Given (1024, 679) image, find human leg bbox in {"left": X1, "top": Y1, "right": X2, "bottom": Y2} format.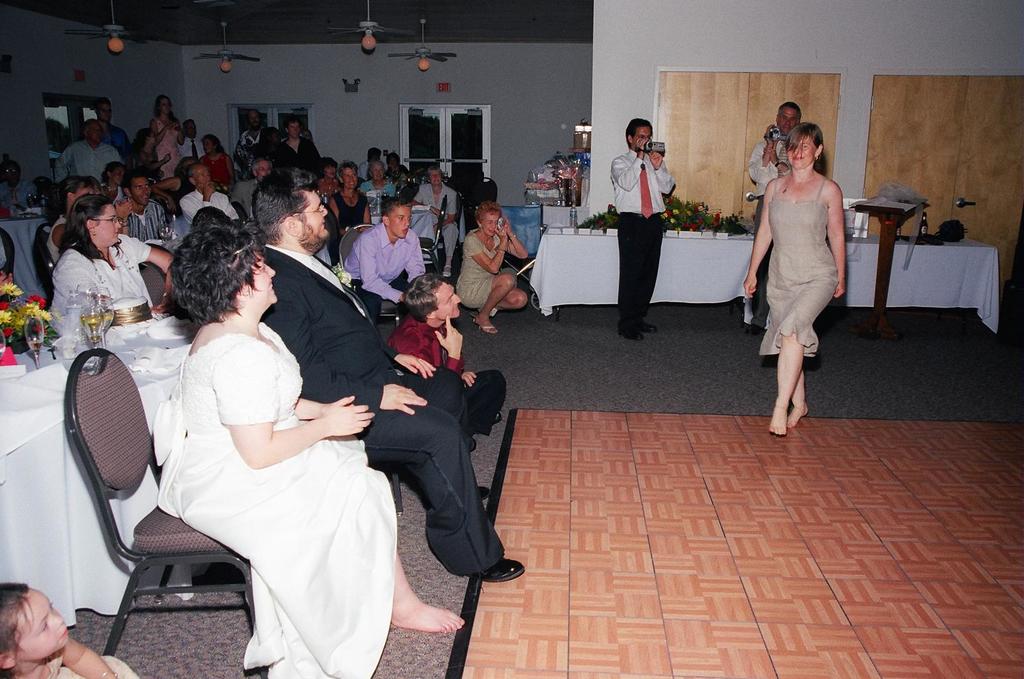
{"left": 389, "top": 277, "right": 413, "bottom": 291}.
